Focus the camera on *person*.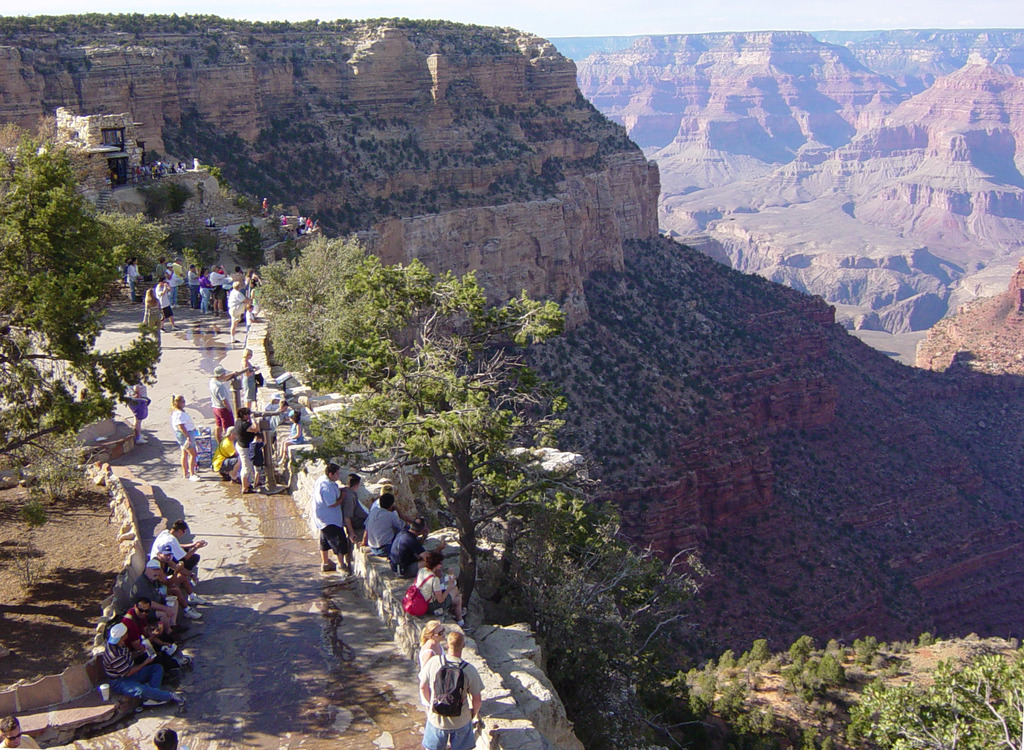
Focus region: {"left": 305, "top": 212, "right": 312, "bottom": 230}.
